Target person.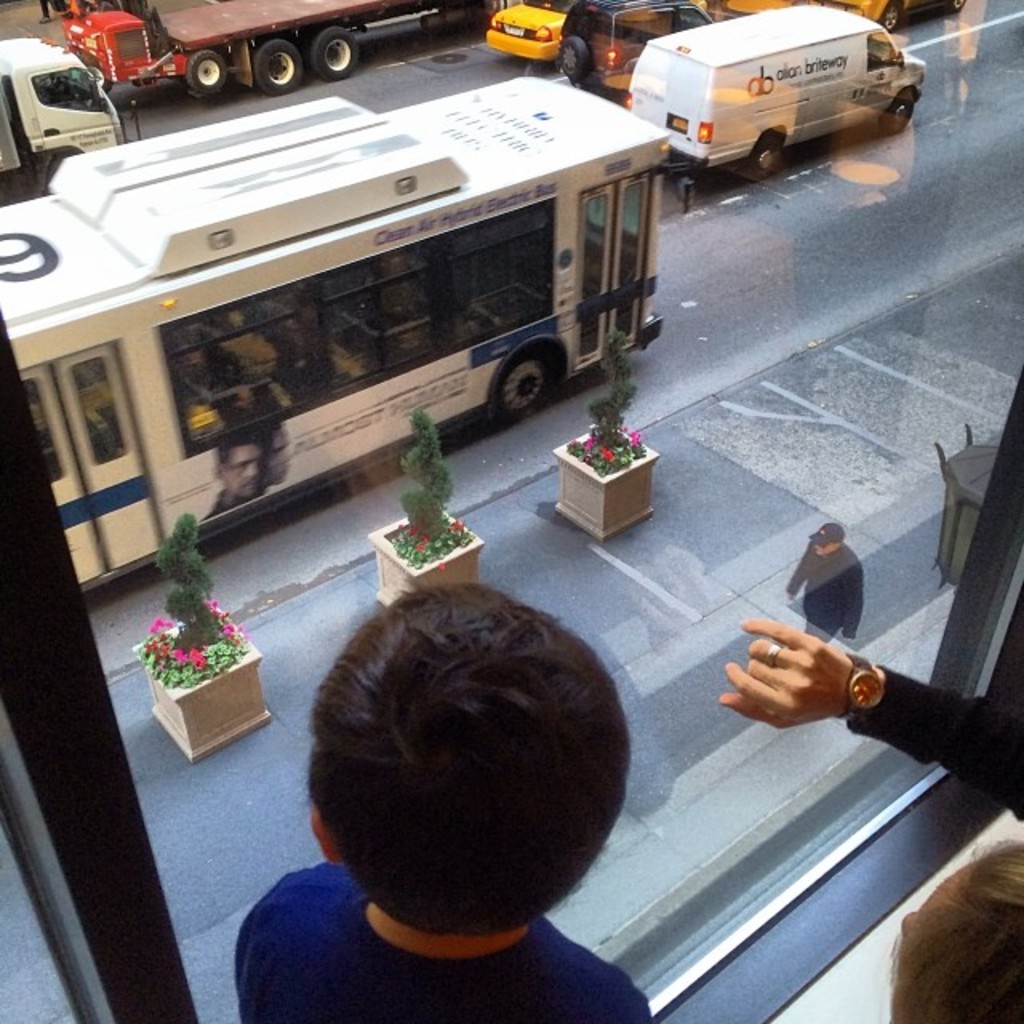
Target region: 224,576,653,1022.
